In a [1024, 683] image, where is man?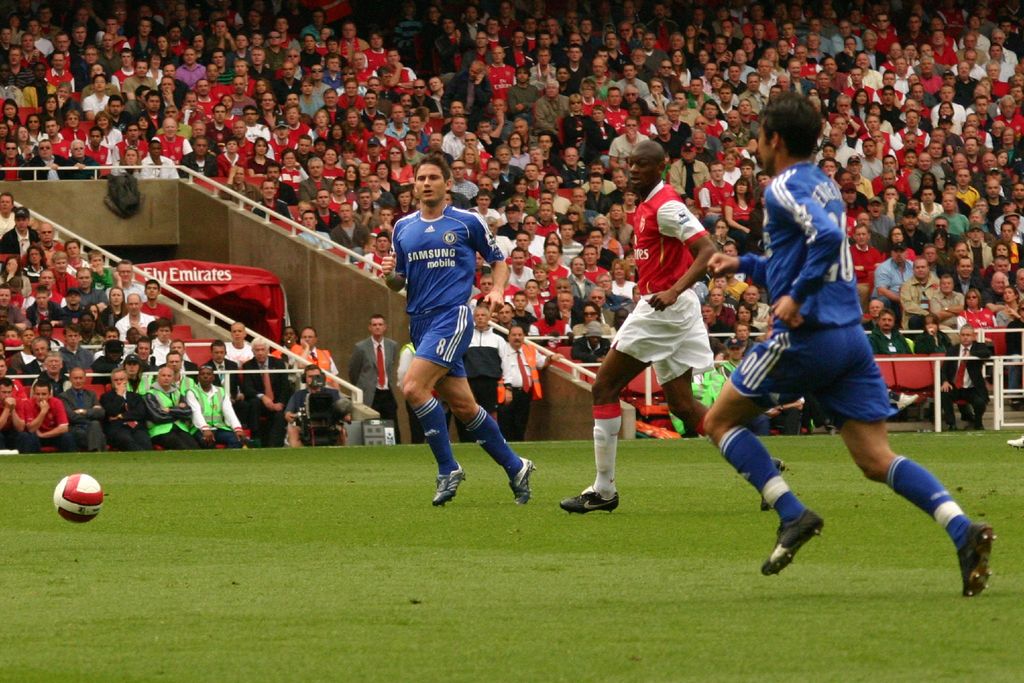
bbox=(461, 178, 505, 207).
